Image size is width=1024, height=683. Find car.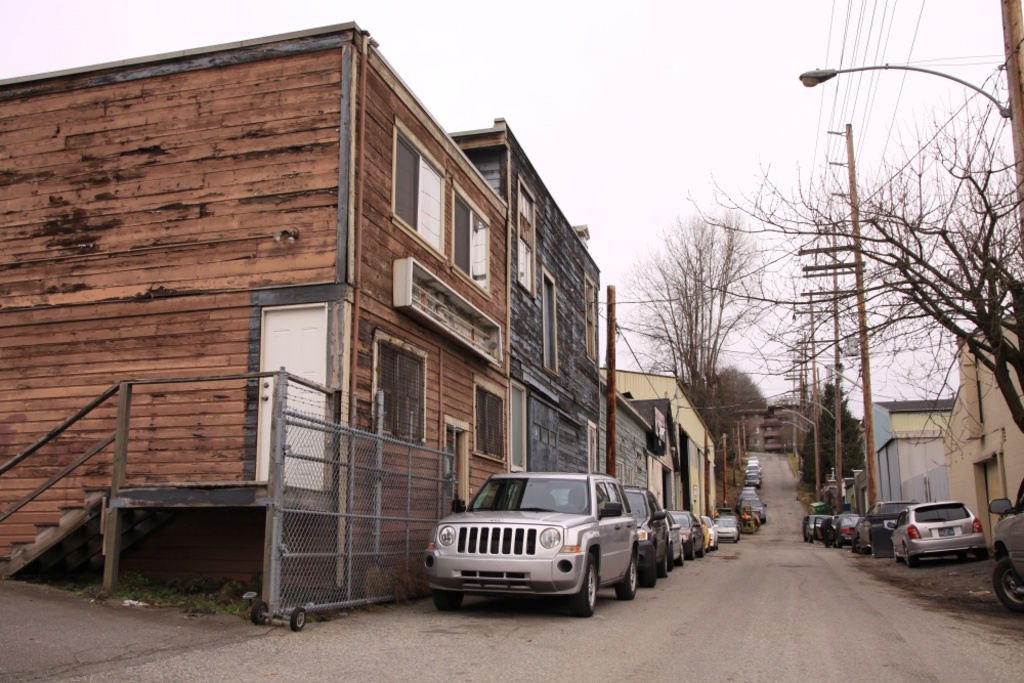
[710, 512, 741, 543].
